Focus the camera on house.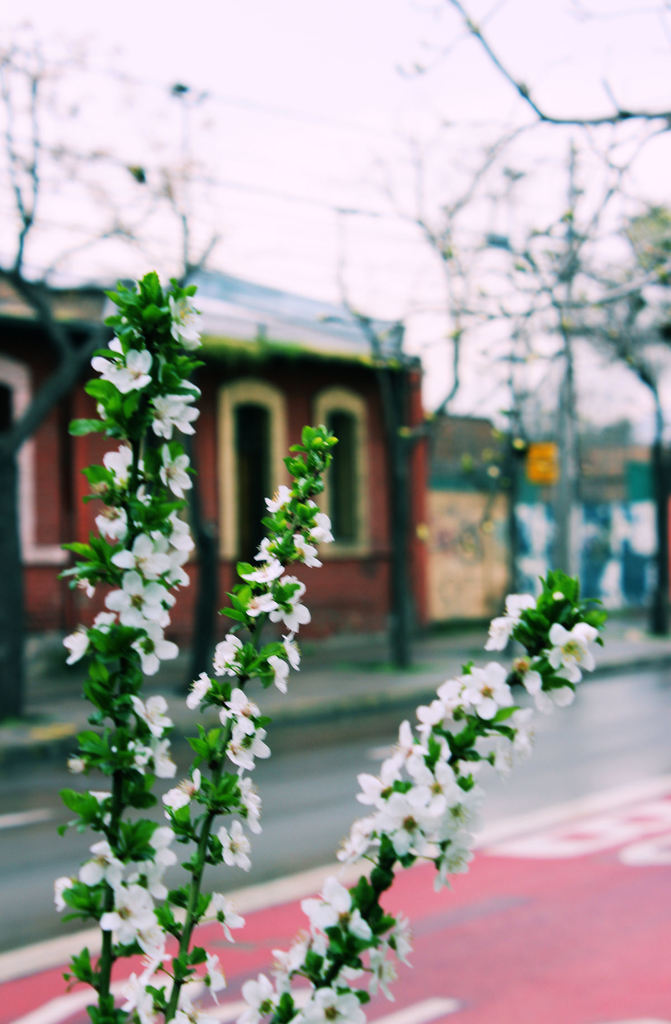
Focus region: left=0, top=268, right=419, bottom=642.
